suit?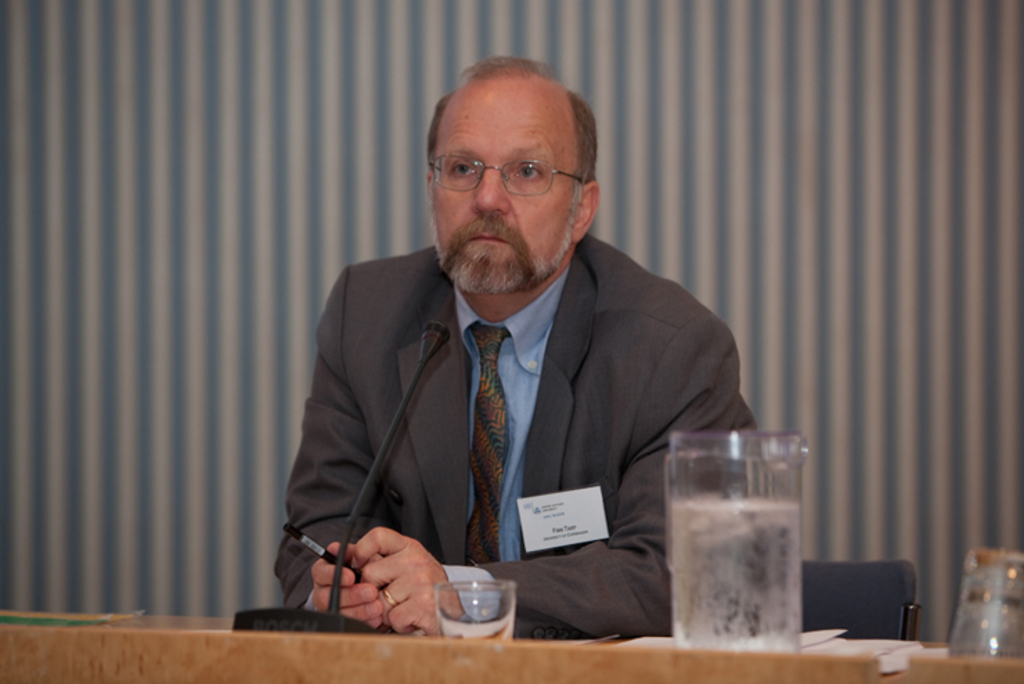
275 186 740 627
